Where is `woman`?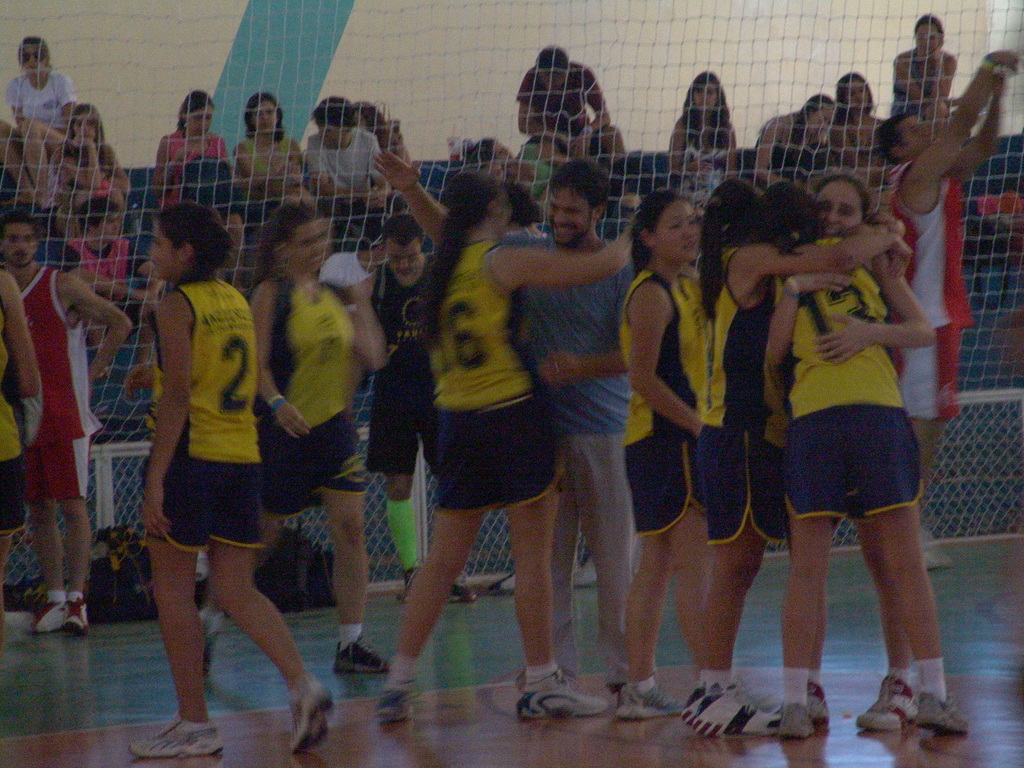
366:170:644:728.
